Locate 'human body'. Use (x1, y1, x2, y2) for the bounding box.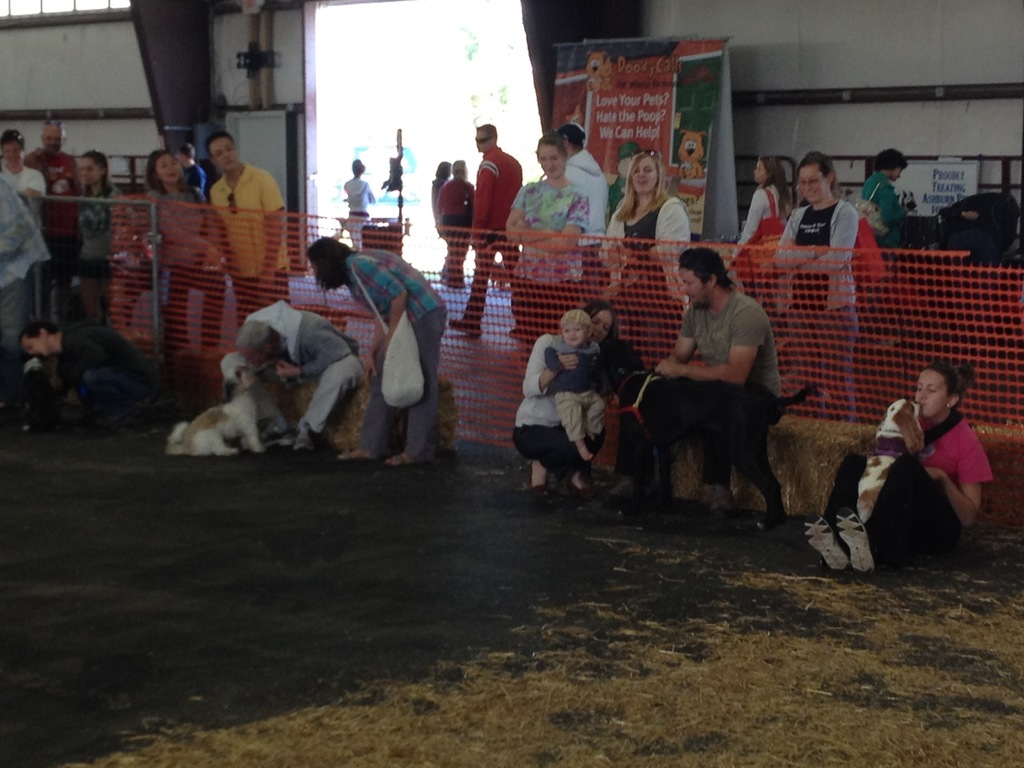
(639, 254, 796, 485).
